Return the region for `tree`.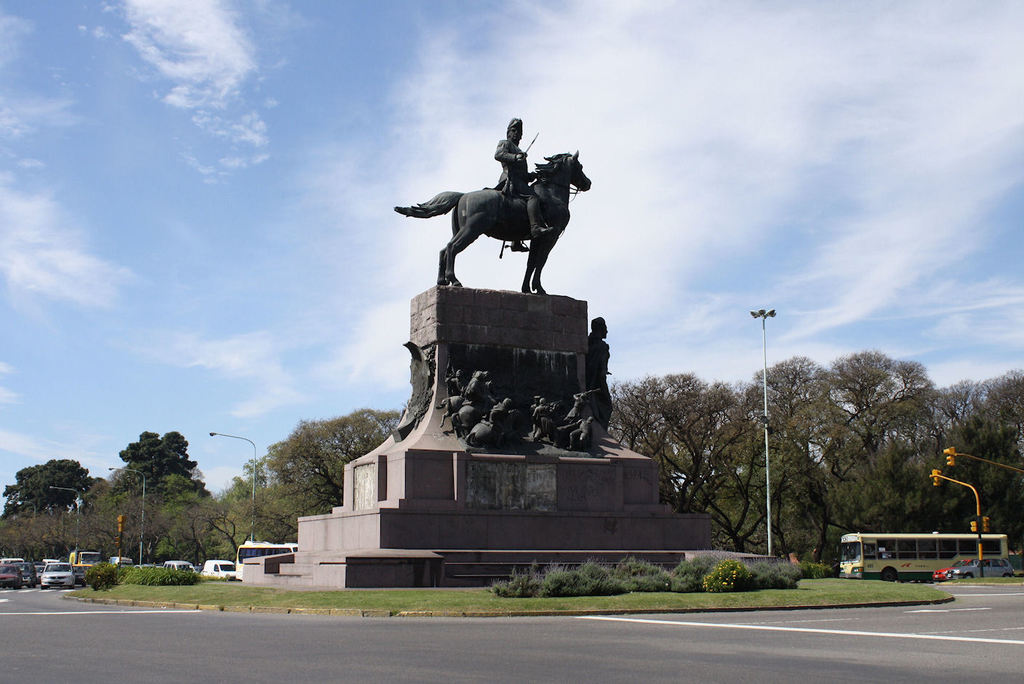
<bbox>789, 350, 1023, 557</bbox>.
